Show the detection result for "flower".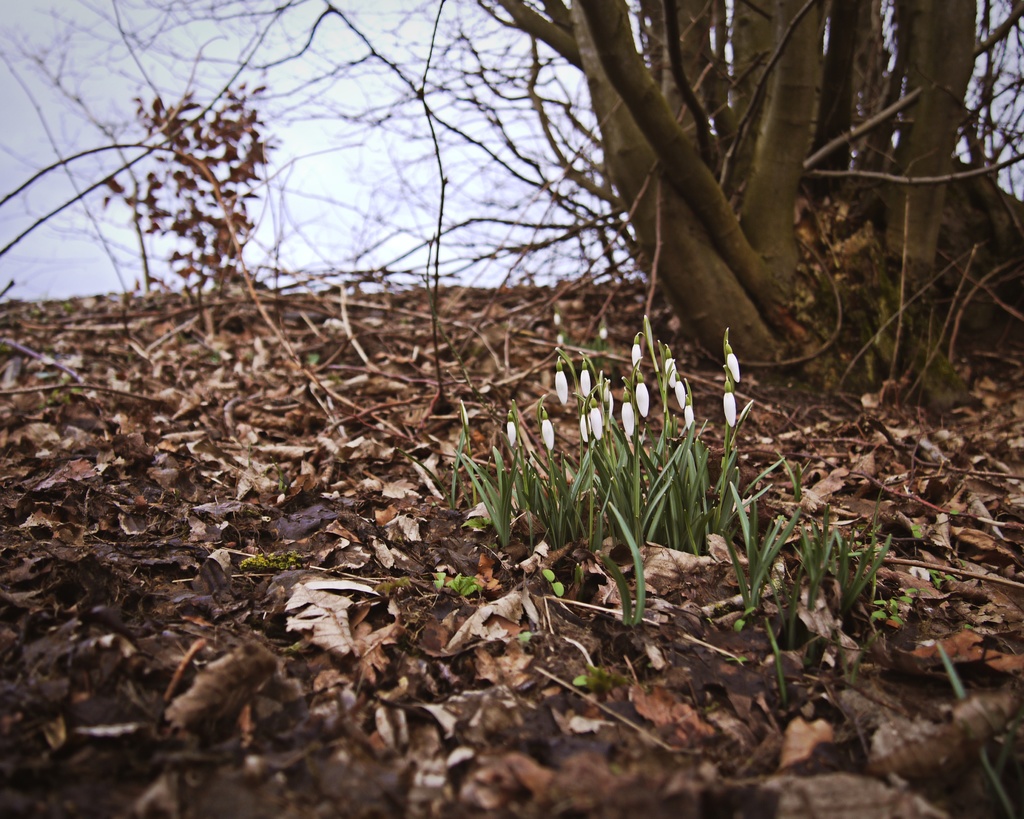
{"left": 721, "top": 394, "right": 737, "bottom": 427}.
